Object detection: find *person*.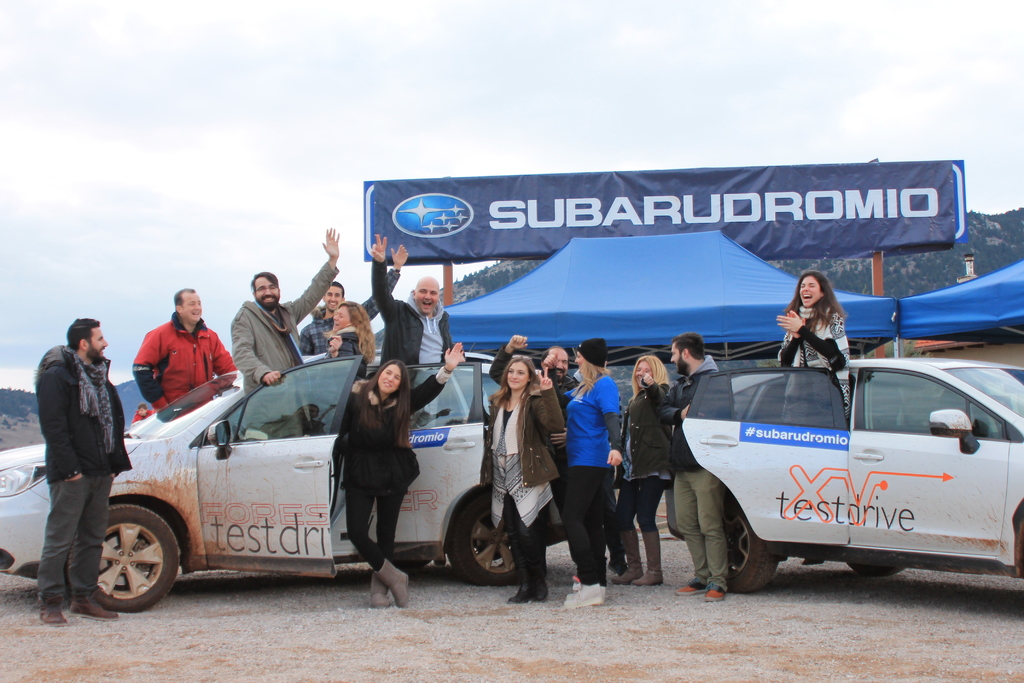
(x1=132, y1=402, x2=154, y2=423).
